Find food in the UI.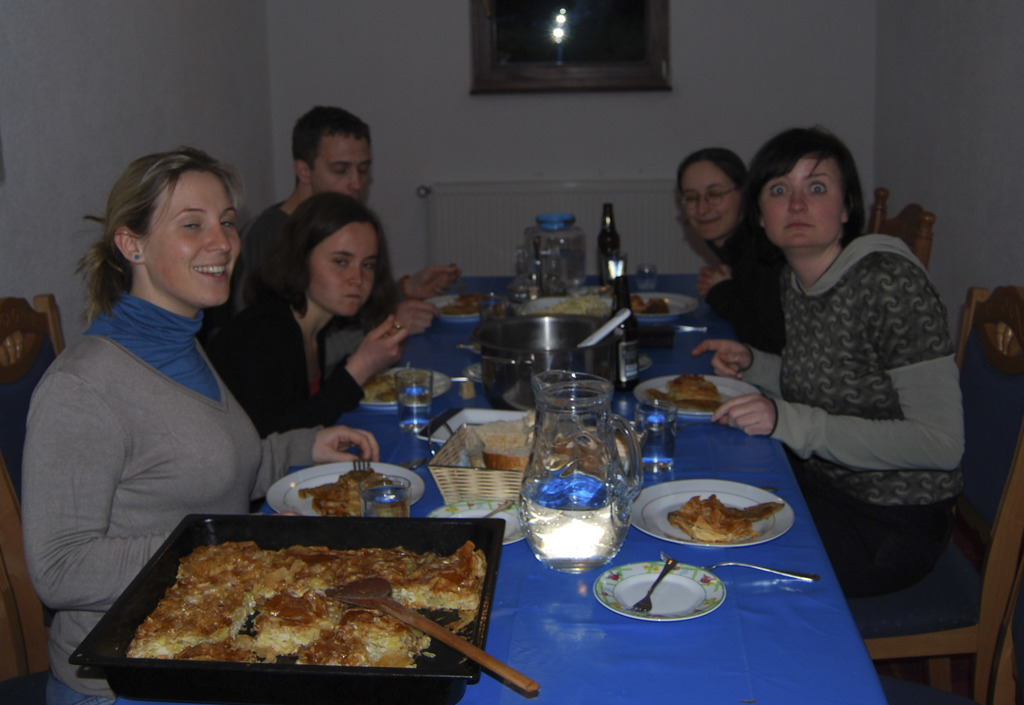
UI element at select_region(140, 524, 495, 679).
